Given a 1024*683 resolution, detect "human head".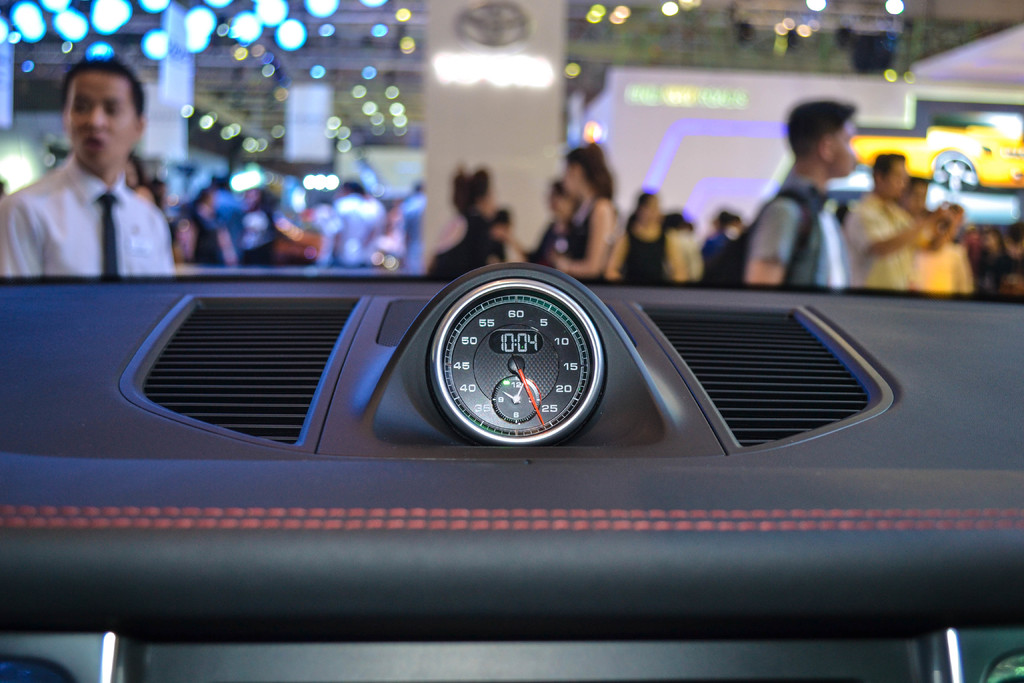
(63, 54, 145, 173).
